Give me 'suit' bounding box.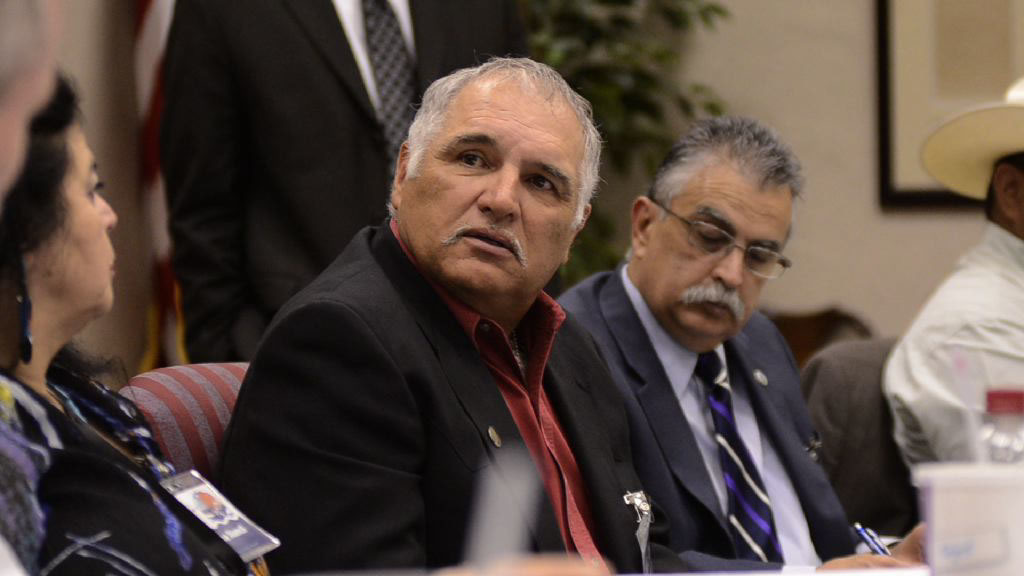
x1=154 y1=0 x2=533 y2=359.
